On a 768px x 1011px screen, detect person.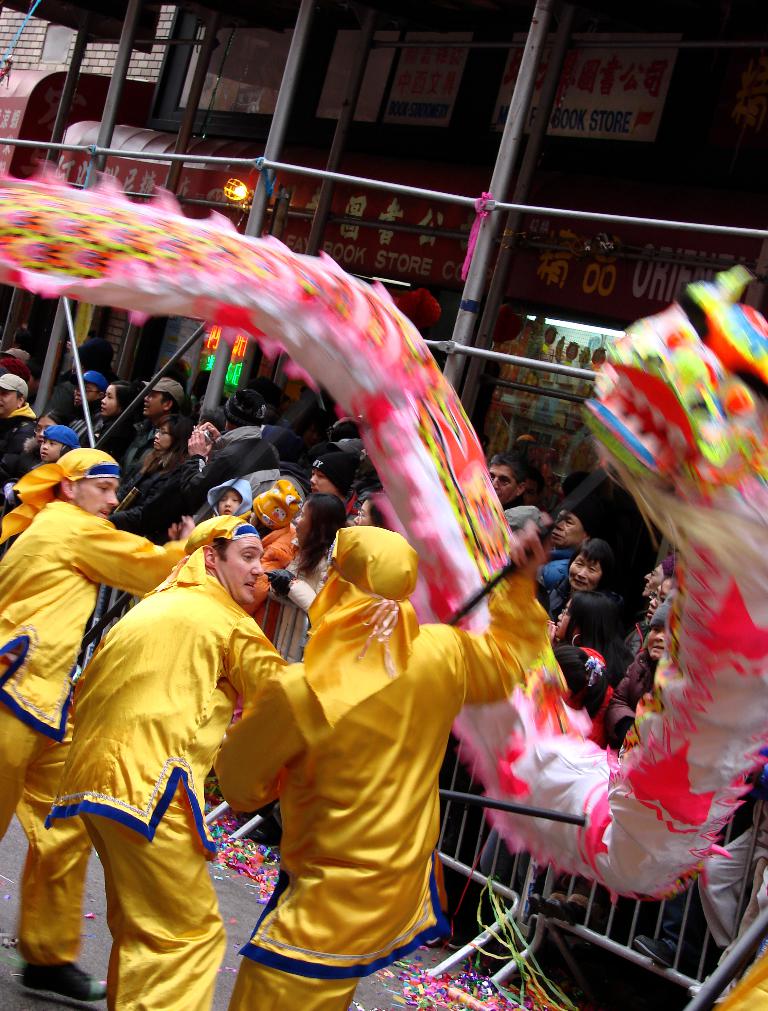
0:354:37:405.
